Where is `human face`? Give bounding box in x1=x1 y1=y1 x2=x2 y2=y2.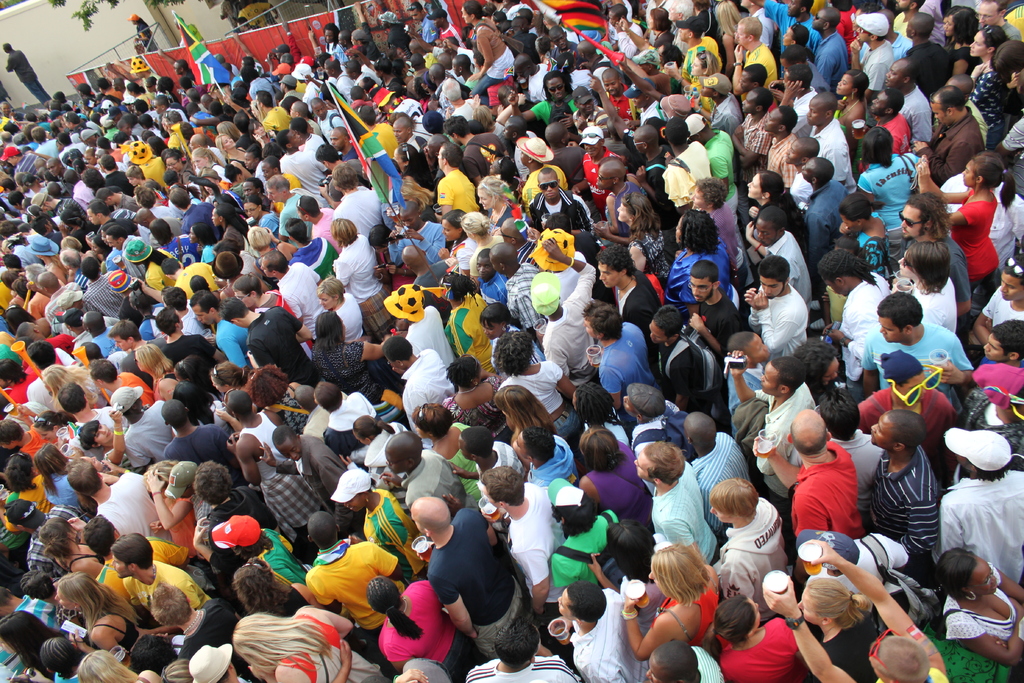
x1=456 y1=438 x2=472 y2=460.
